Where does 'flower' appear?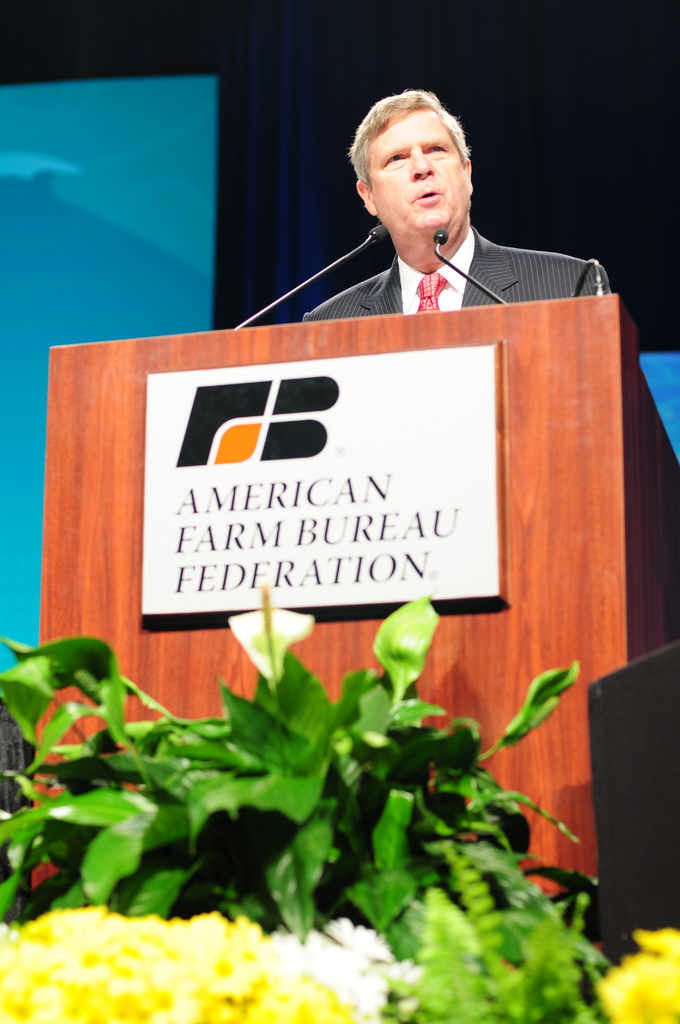
Appears at locate(597, 930, 679, 1023).
